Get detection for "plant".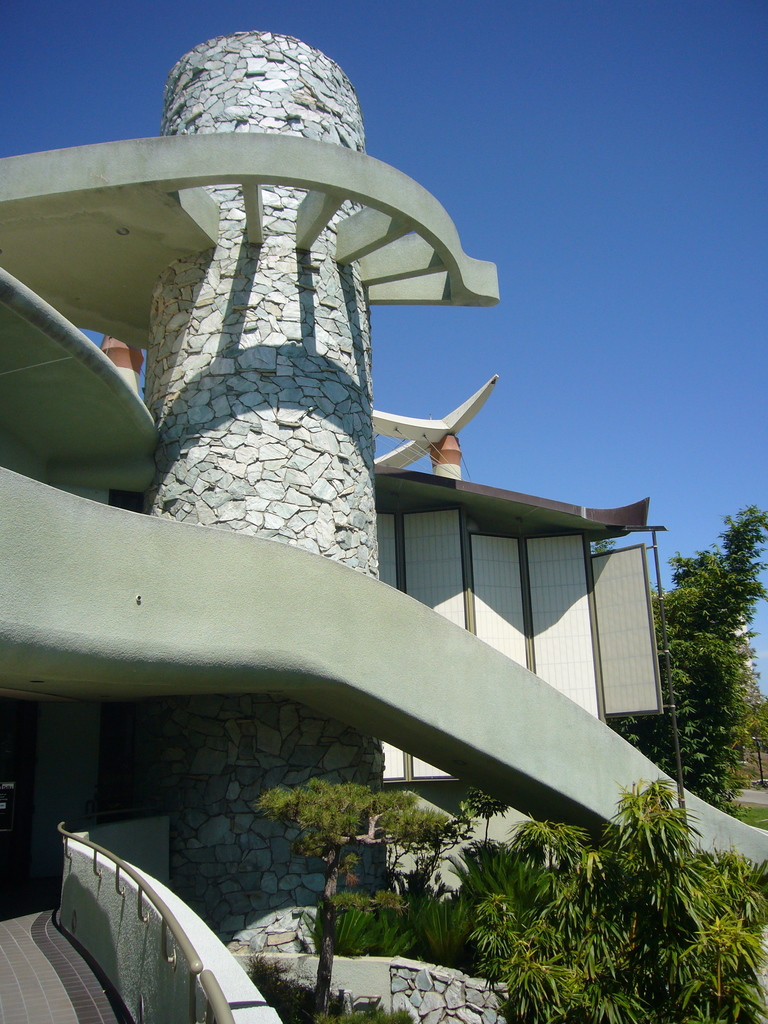
Detection: BBox(494, 810, 610, 908).
